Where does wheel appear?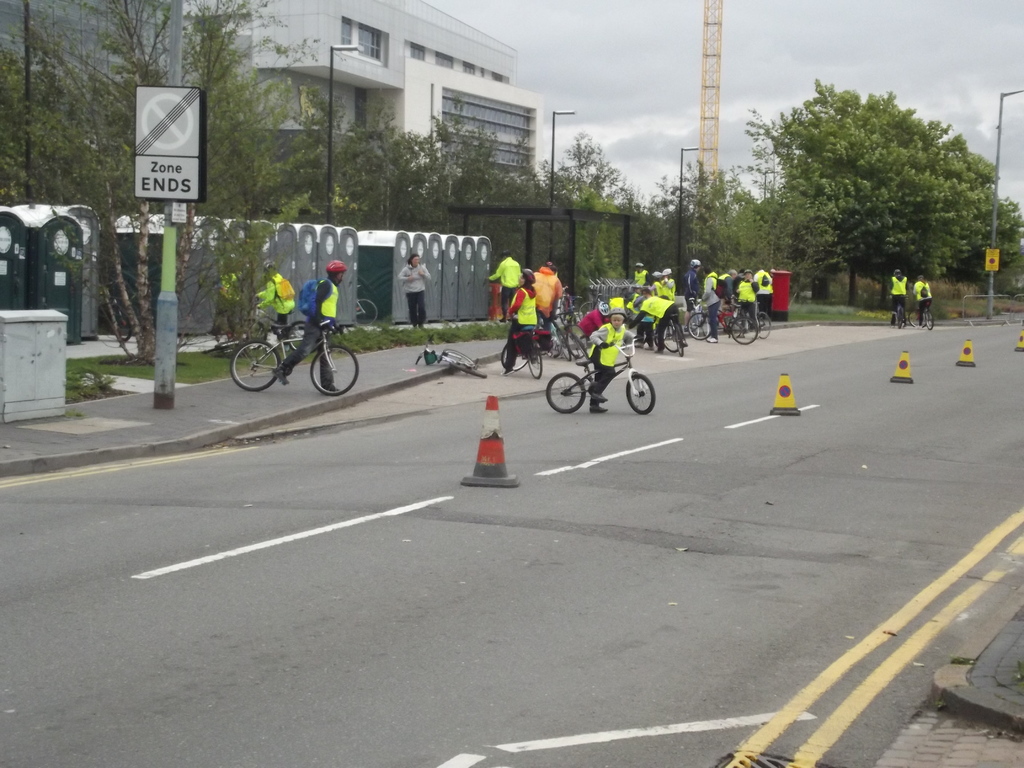
Appears at bbox=[664, 324, 678, 353].
